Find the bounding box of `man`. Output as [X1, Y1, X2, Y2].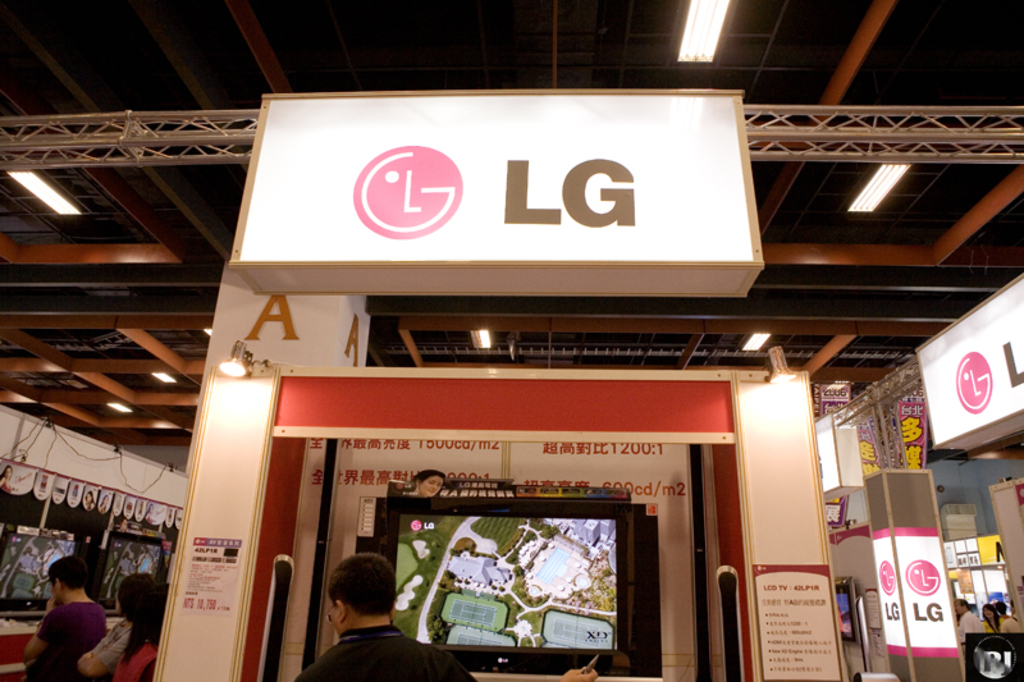
[22, 559, 111, 681].
